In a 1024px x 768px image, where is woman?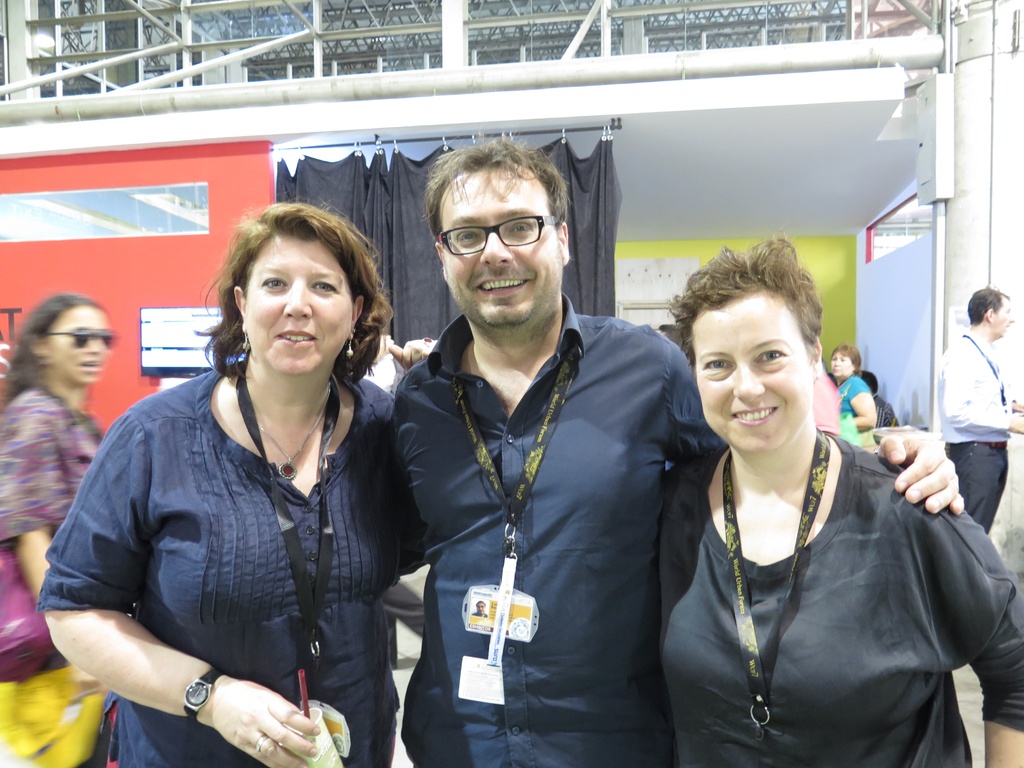
rect(58, 176, 418, 767).
